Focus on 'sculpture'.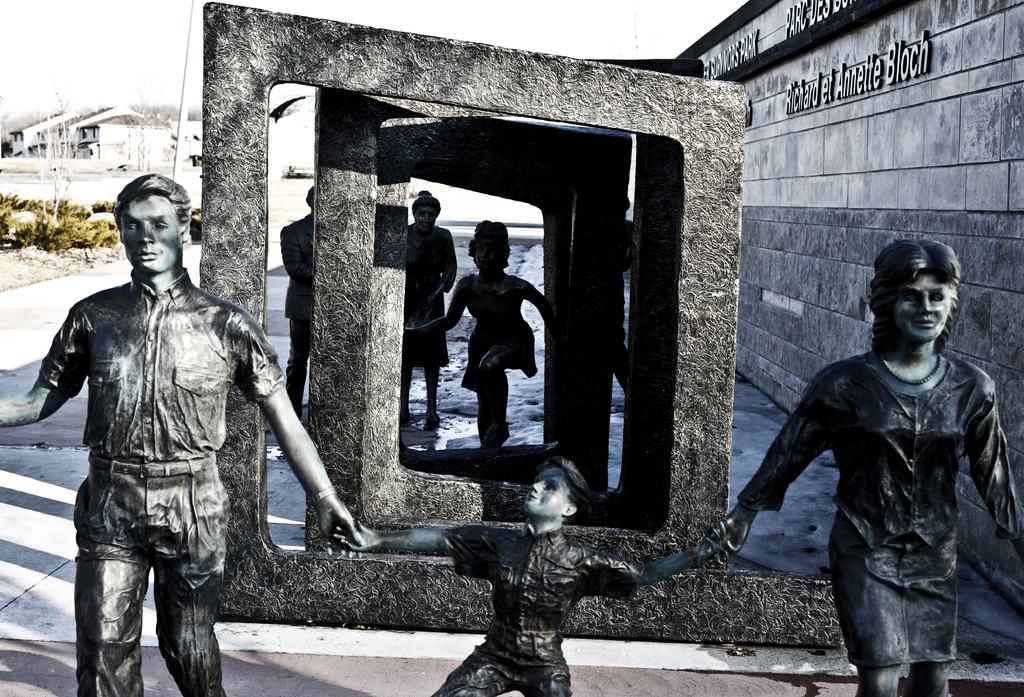
Focused at <box>750,210,1013,675</box>.
